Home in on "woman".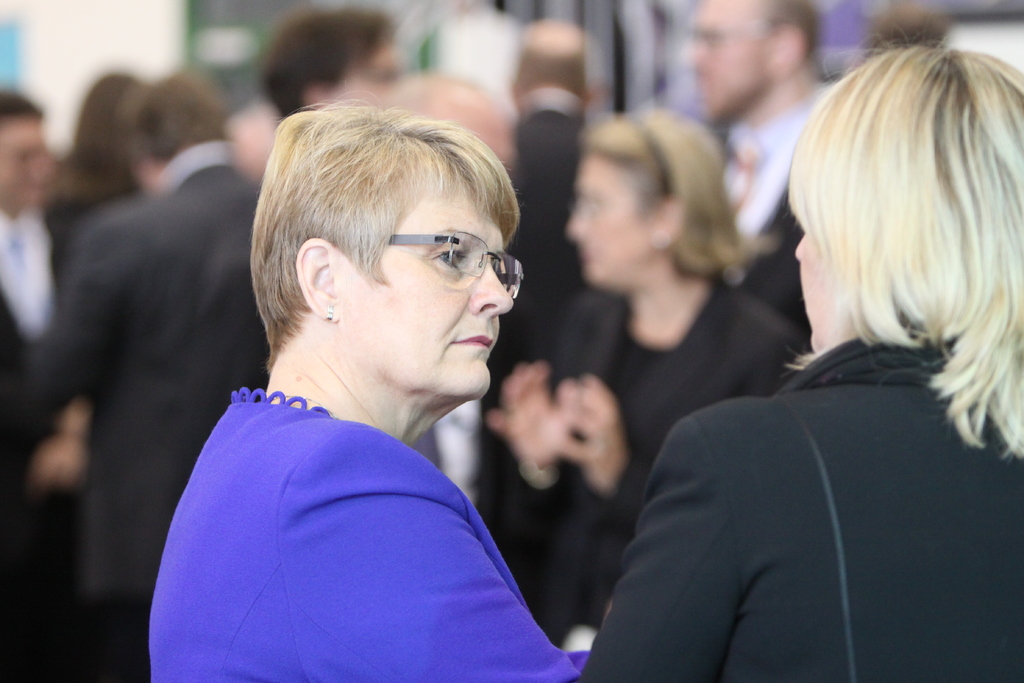
Homed in at left=143, top=93, right=594, bottom=682.
